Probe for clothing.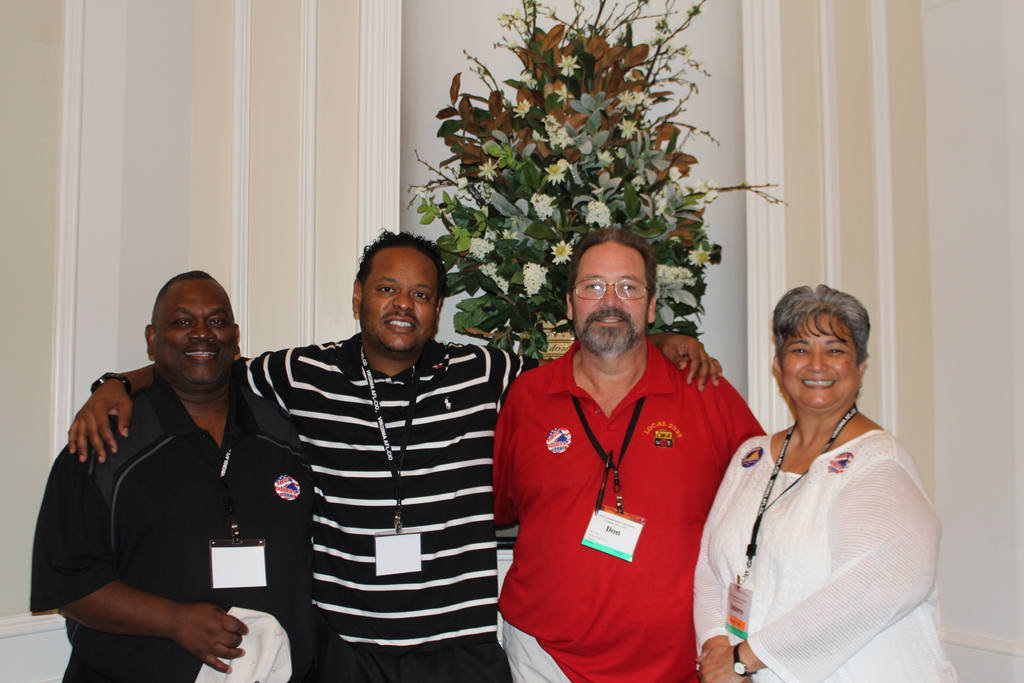
Probe result: [x1=717, y1=390, x2=942, y2=670].
